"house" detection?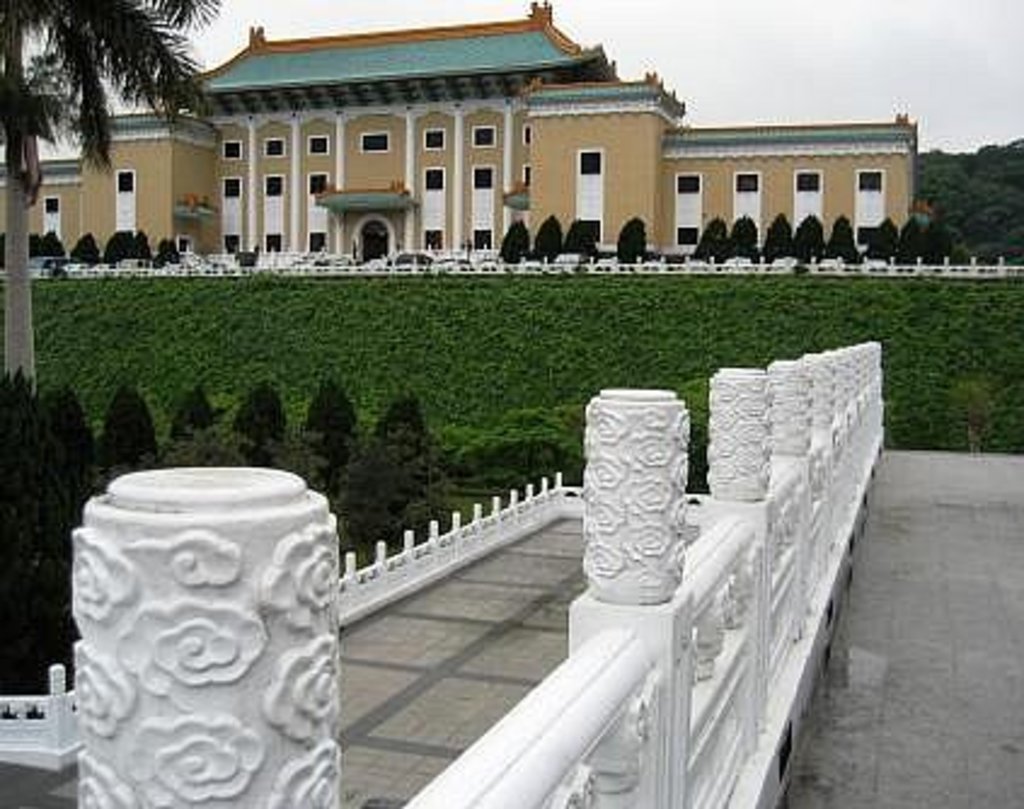
l=90, t=114, r=225, b=262
